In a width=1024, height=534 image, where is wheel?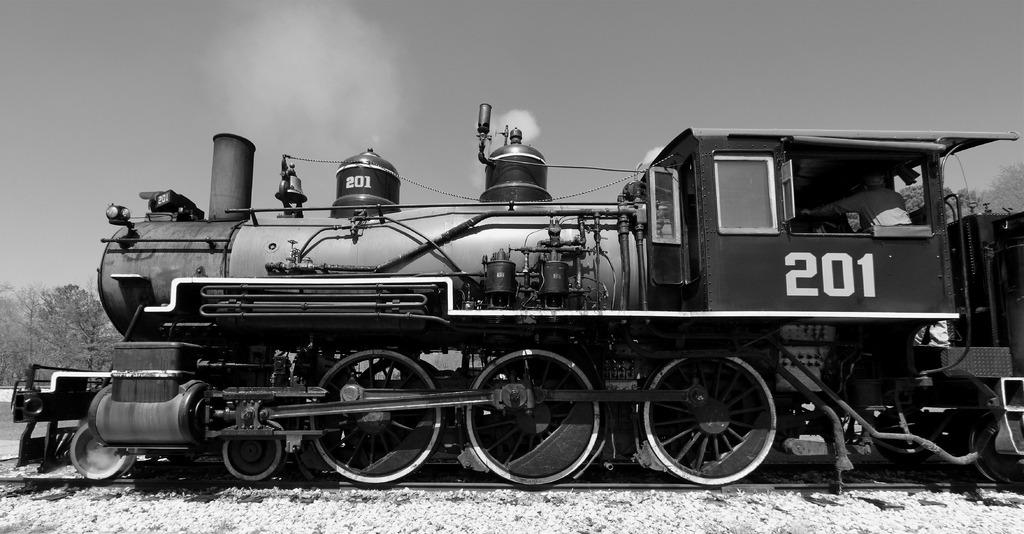
647:348:780:483.
